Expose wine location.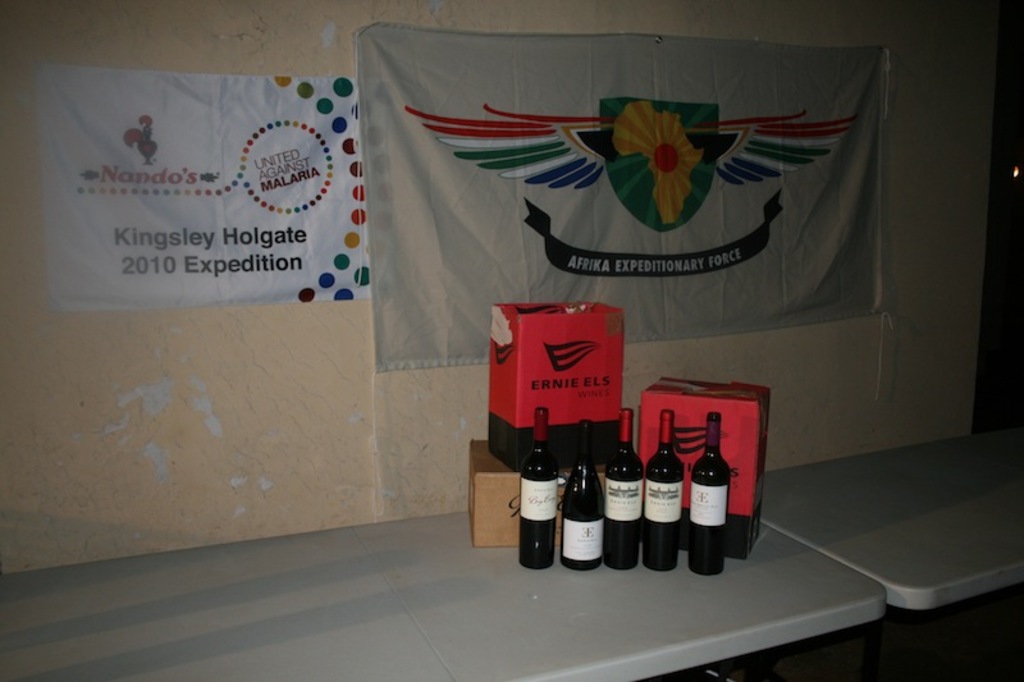
Exposed at <bbox>690, 413, 726, 577</bbox>.
